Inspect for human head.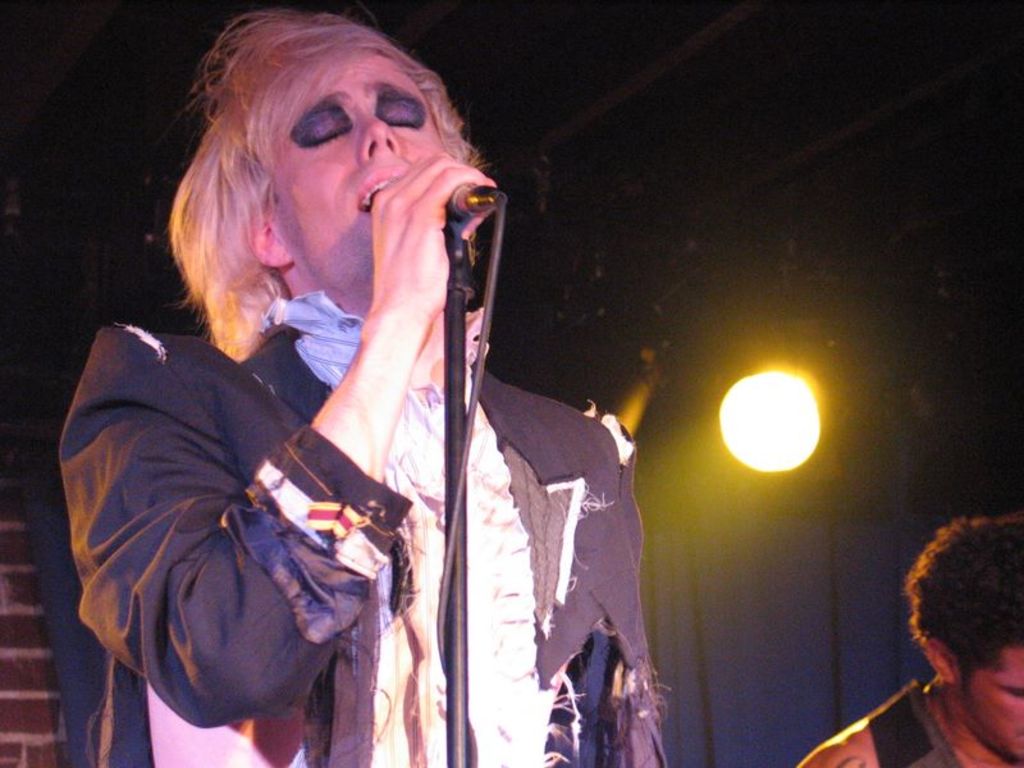
Inspection: bbox=(900, 509, 1023, 755).
